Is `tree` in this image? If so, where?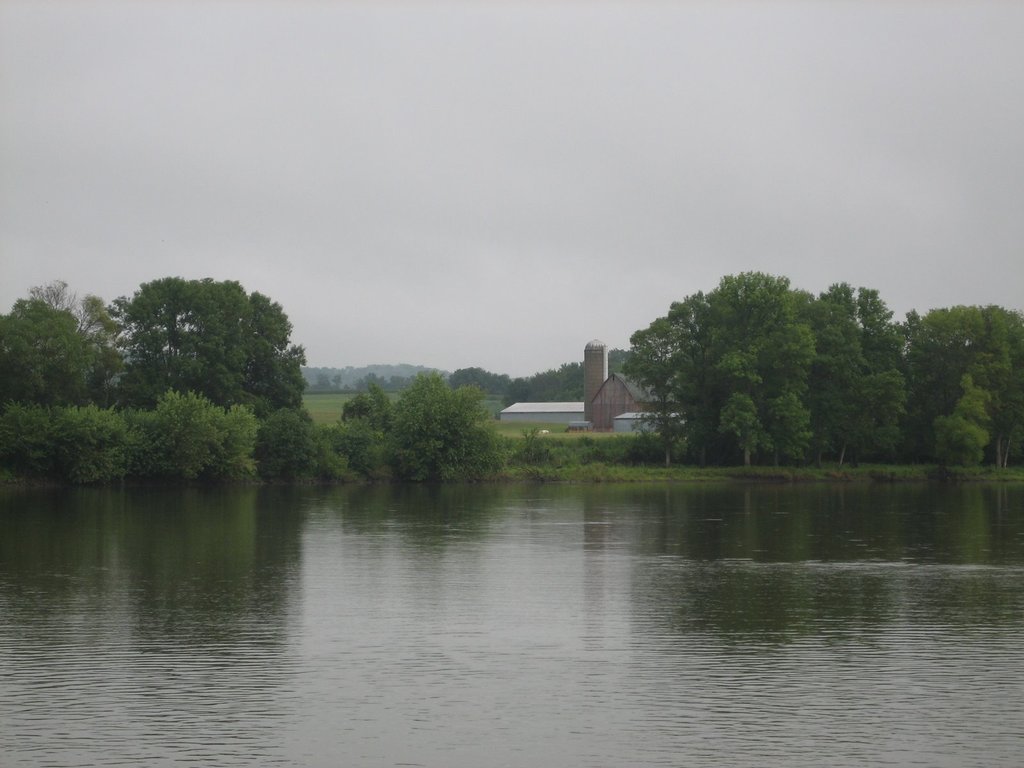
Yes, at box(318, 417, 380, 468).
